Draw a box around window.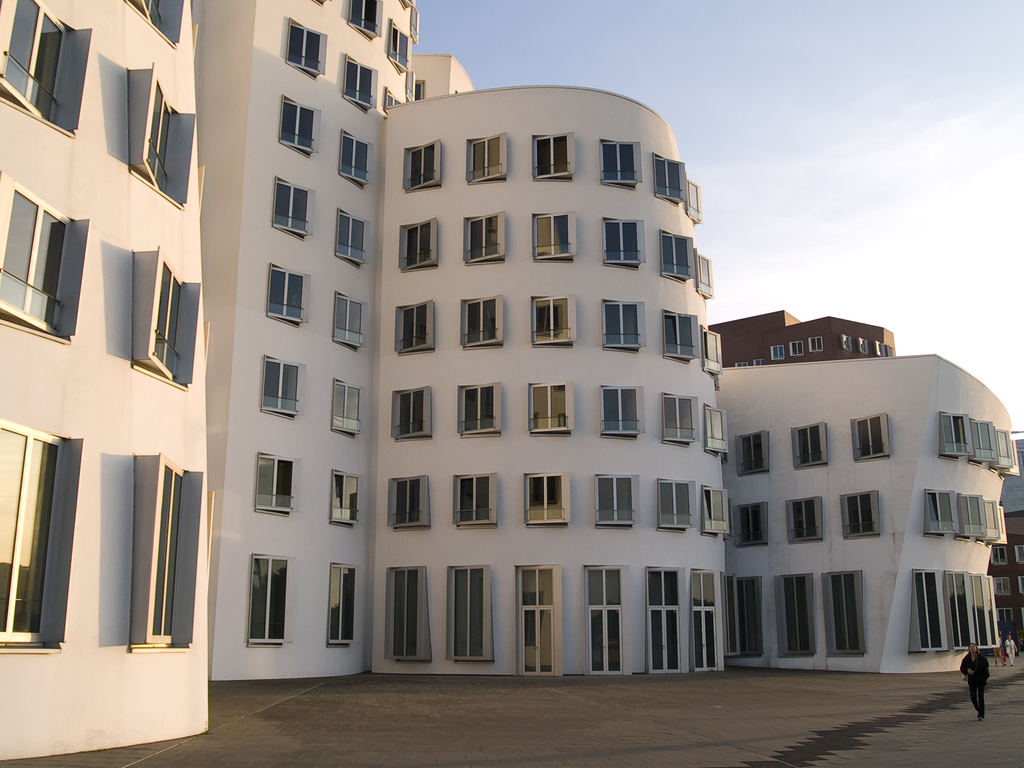
(407,4,423,45).
